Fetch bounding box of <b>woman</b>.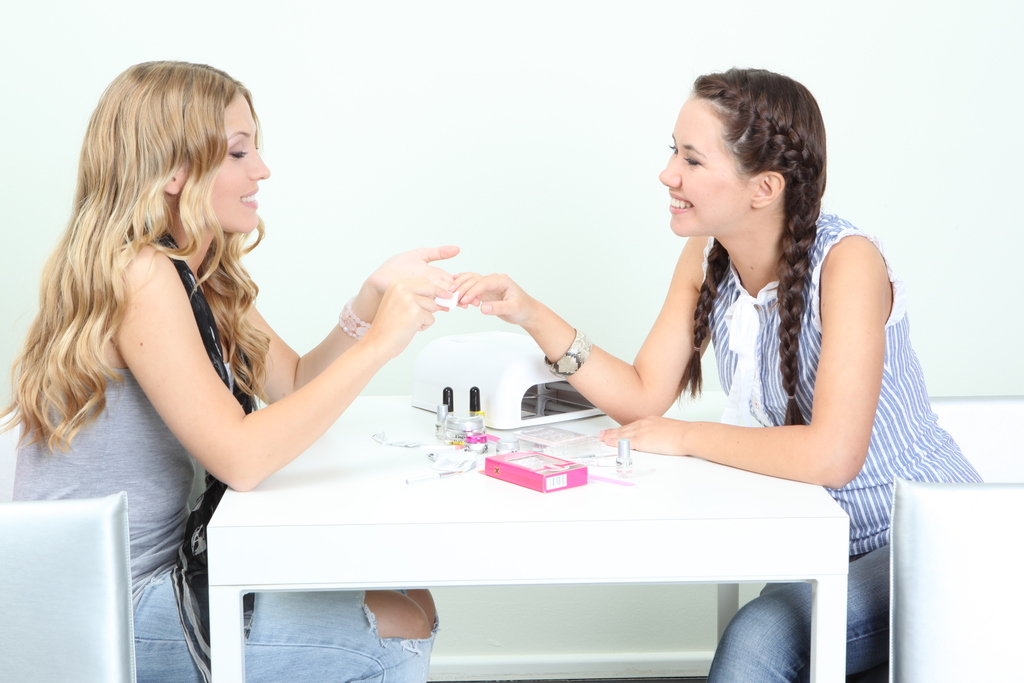
Bbox: 0,58,469,682.
